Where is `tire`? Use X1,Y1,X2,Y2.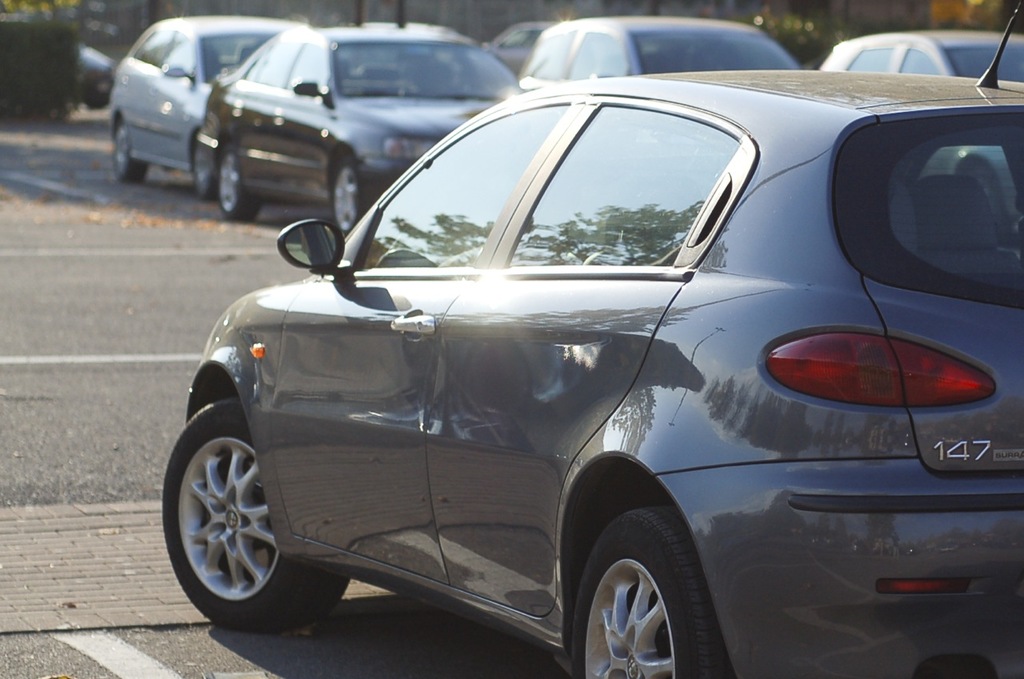
194,141,218,199.
